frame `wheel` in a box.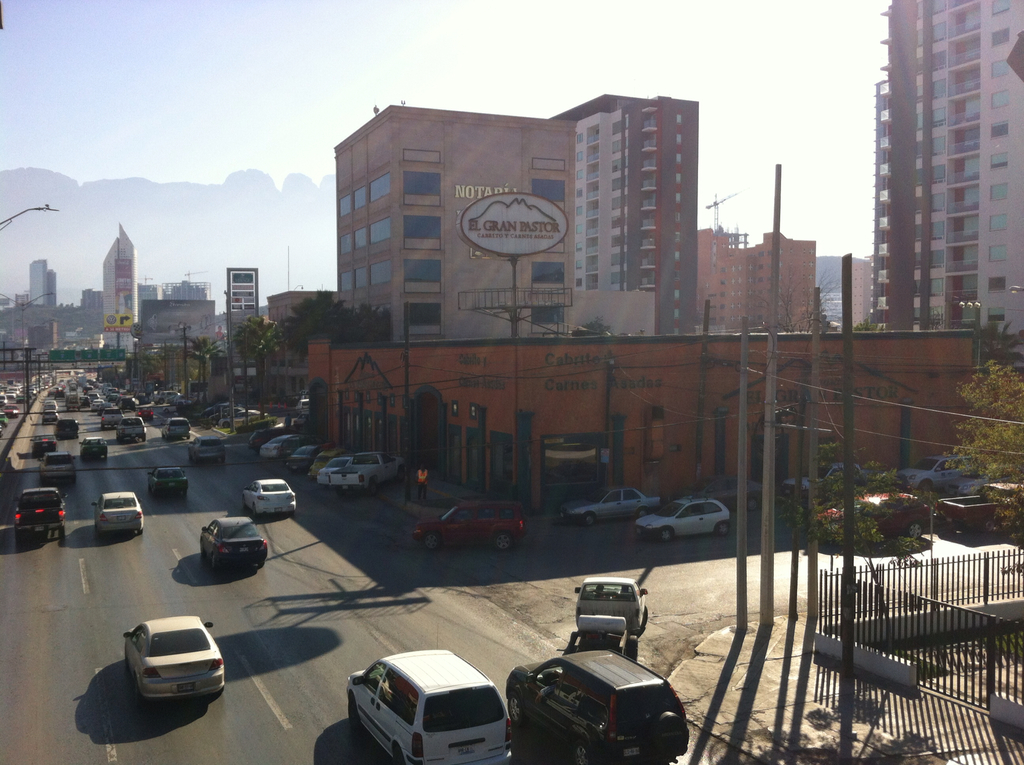
[left=190, top=453, right=198, bottom=464].
